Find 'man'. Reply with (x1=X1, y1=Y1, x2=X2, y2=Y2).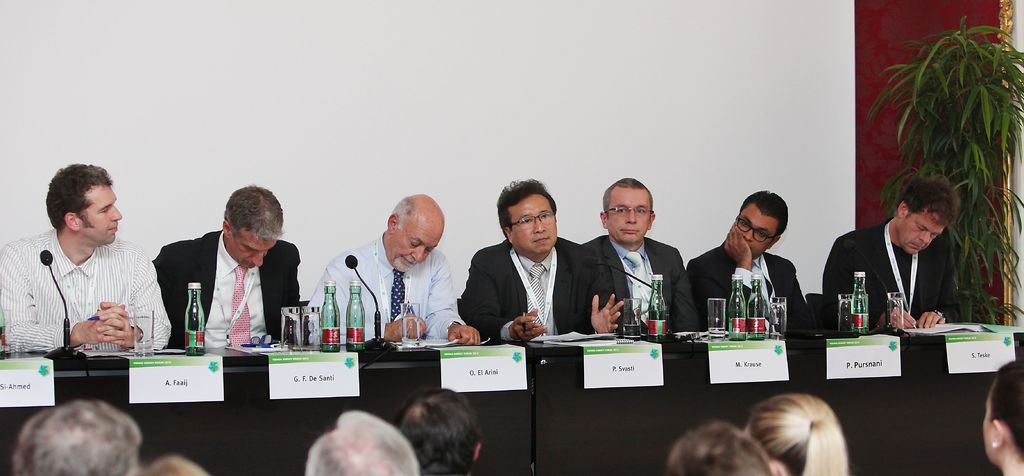
(x1=149, y1=181, x2=303, y2=349).
